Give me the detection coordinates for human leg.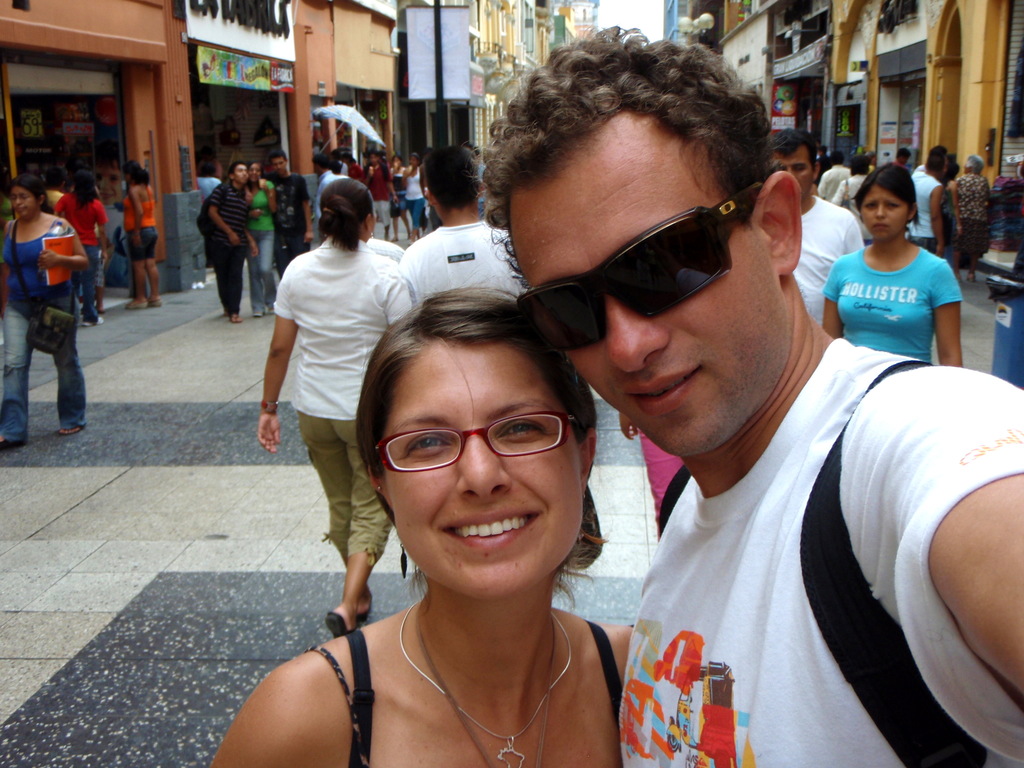
bbox=(396, 197, 408, 232).
